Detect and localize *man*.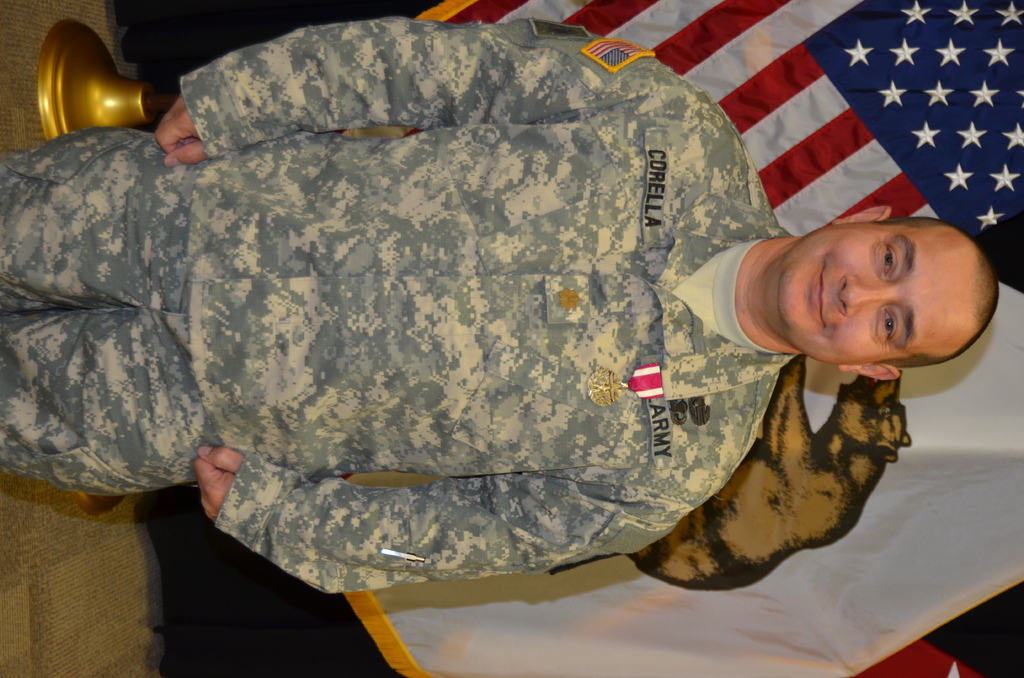
Localized at (left=0, top=12, right=1011, bottom=599).
